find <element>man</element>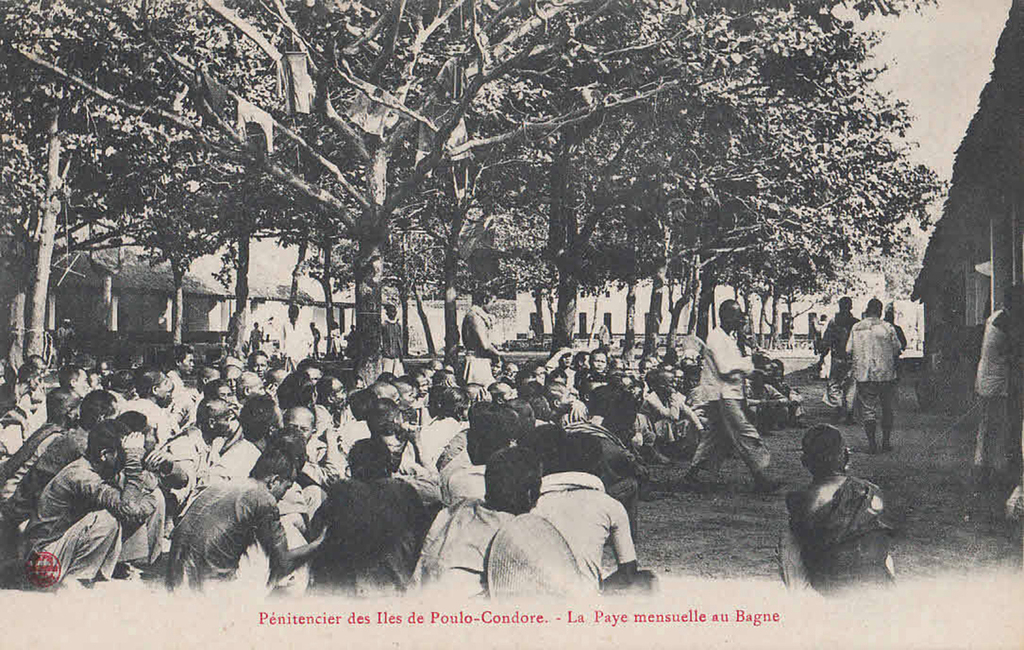
(244,349,270,386)
